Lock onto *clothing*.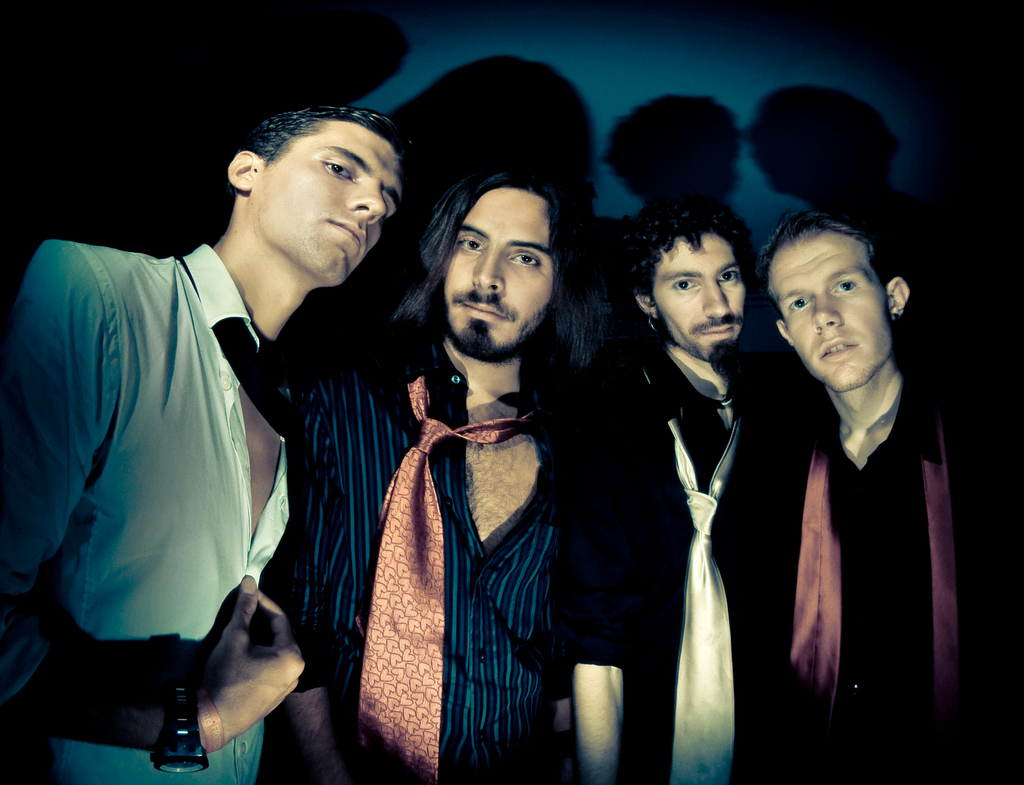
Locked: 15:173:348:767.
